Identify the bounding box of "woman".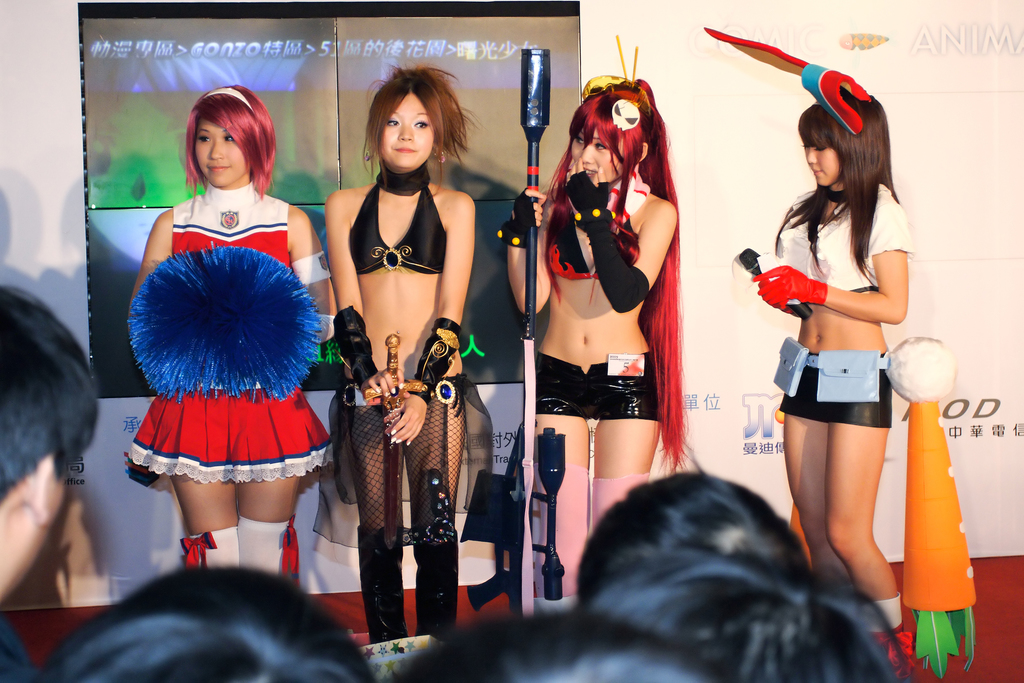
(left=303, top=58, right=499, bottom=643).
